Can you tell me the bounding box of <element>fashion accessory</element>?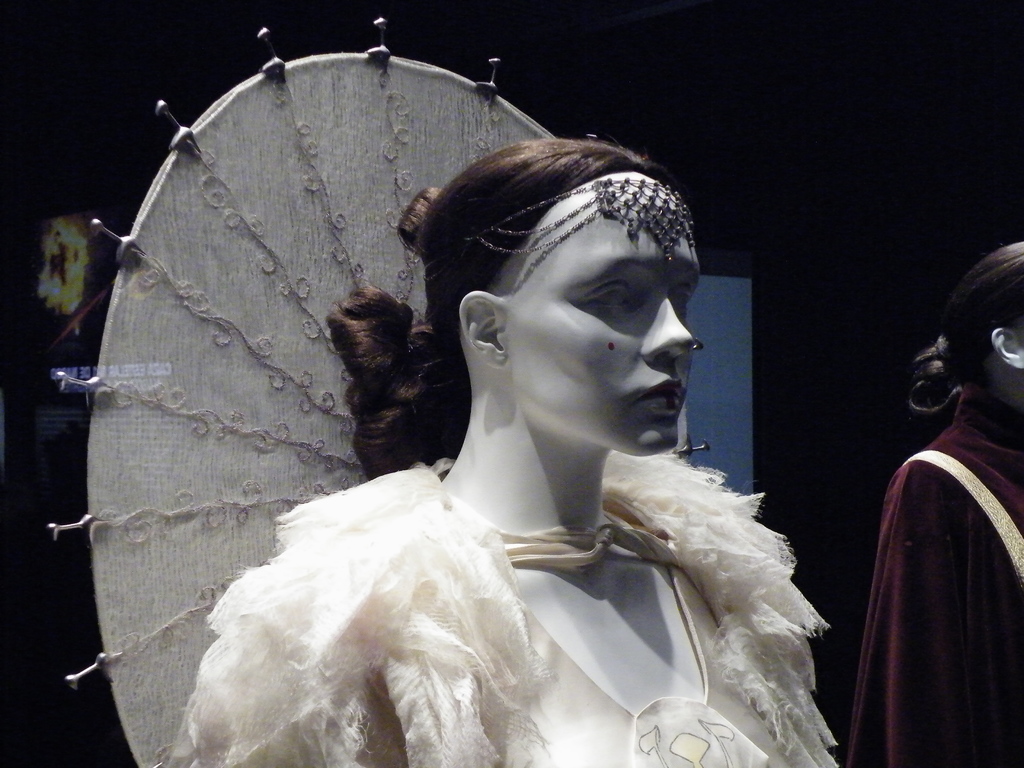
box(45, 15, 710, 767).
